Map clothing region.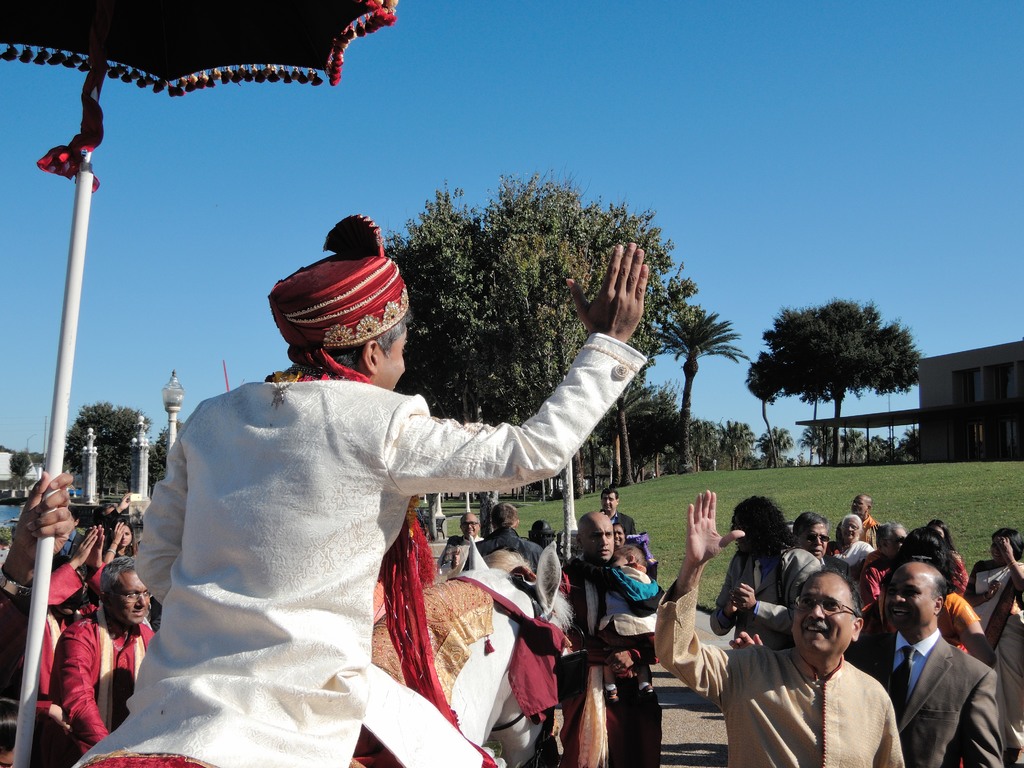
Mapped to {"x1": 652, "y1": 577, "x2": 912, "y2": 767}.
